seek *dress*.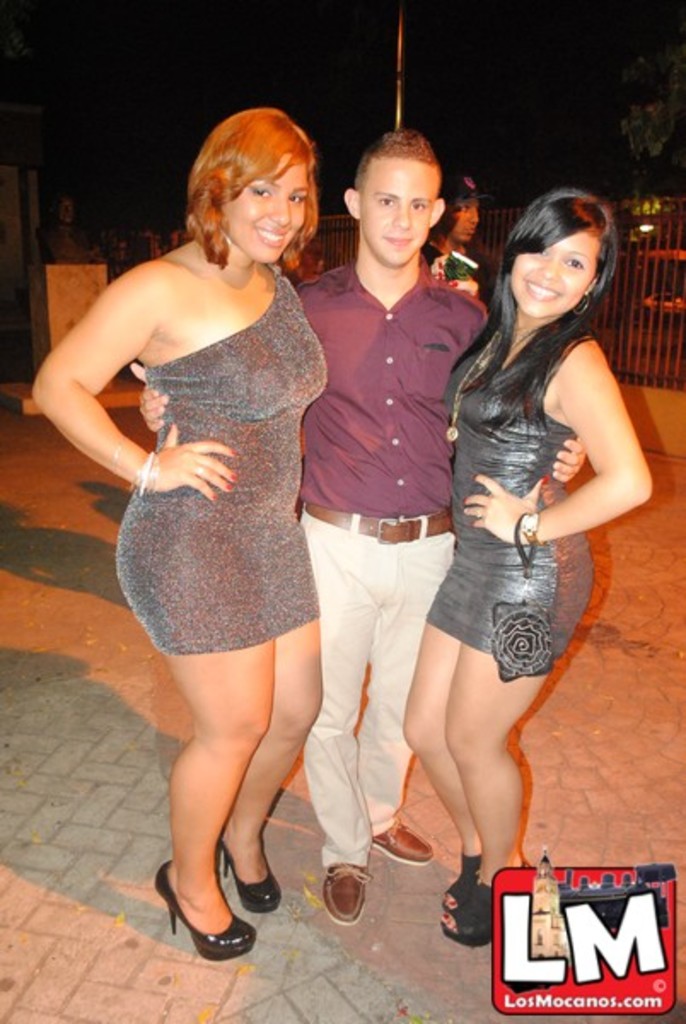
detection(114, 278, 323, 654).
